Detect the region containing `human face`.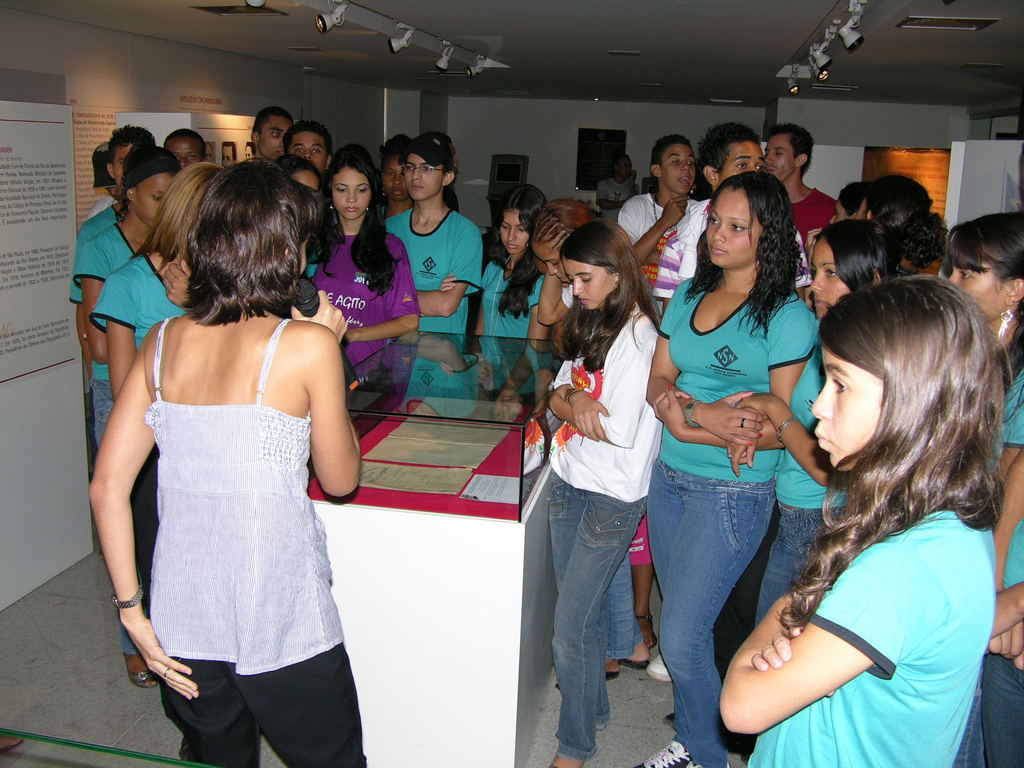
x1=134, y1=174, x2=177, y2=234.
